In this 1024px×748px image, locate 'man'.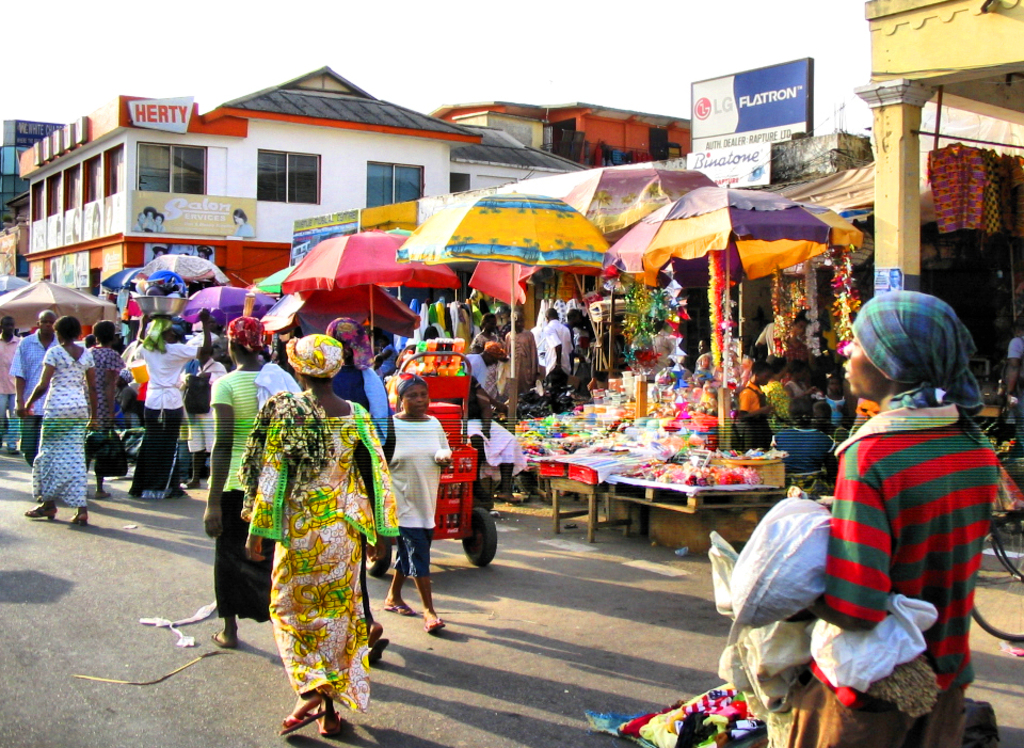
Bounding box: bbox=[0, 316, 22, 452].
